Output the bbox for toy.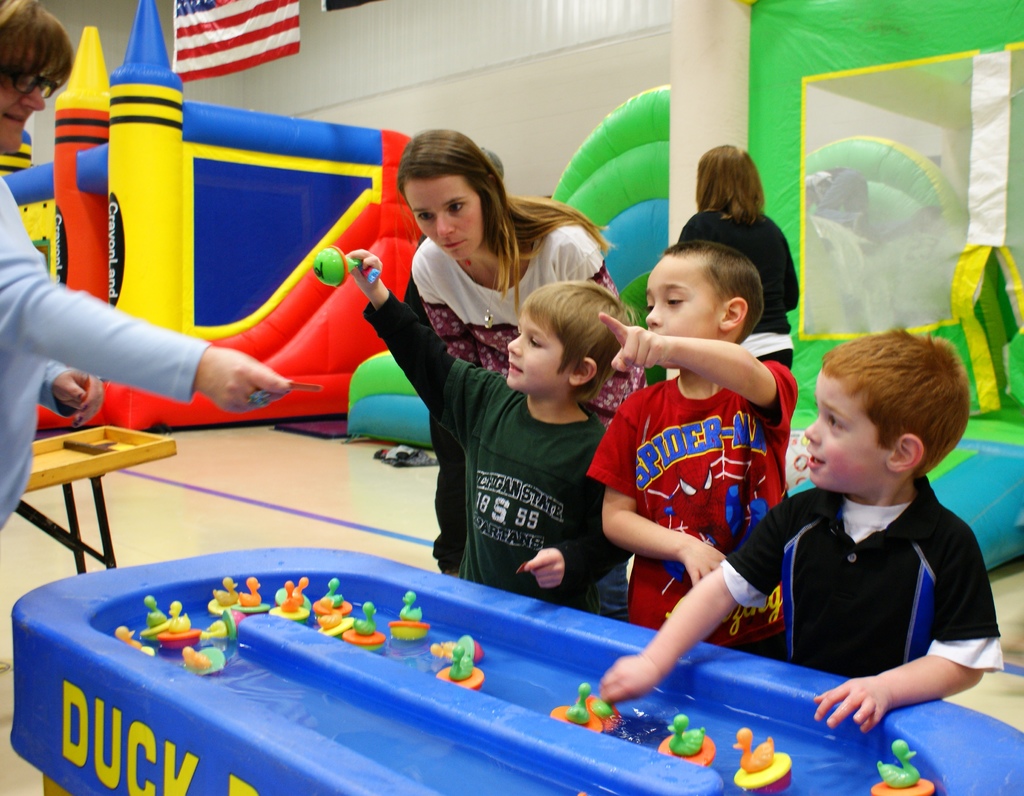
(left=659, top=715, right=715, bottom=767).
